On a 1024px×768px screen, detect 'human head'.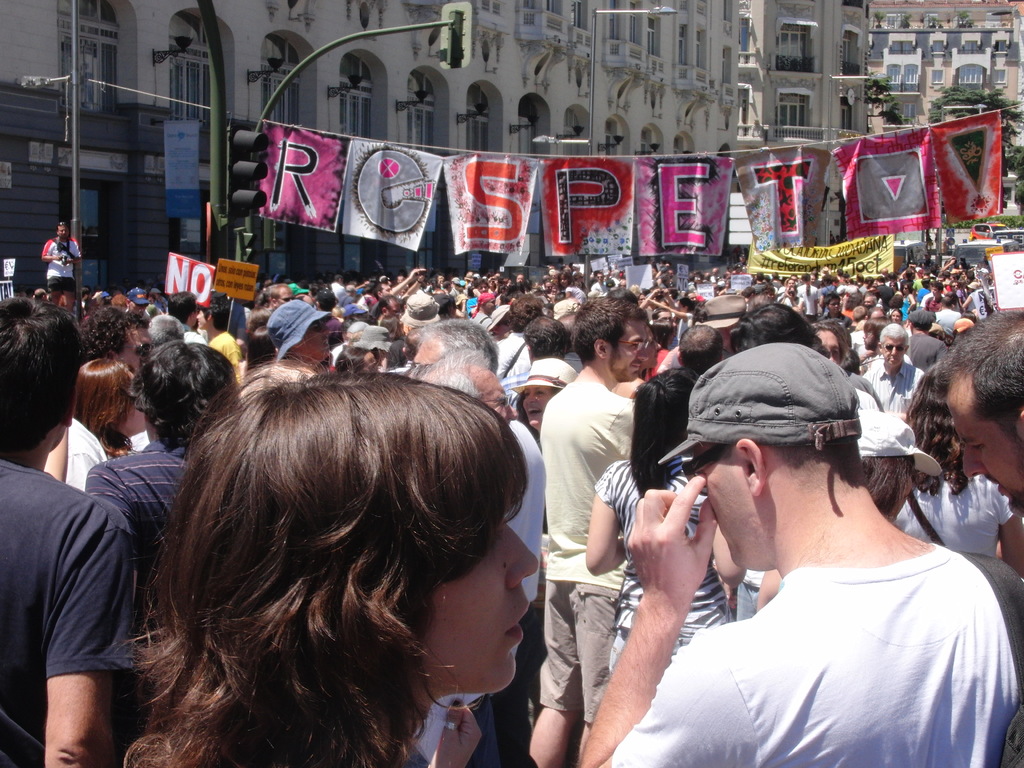
80/353/137/428.
